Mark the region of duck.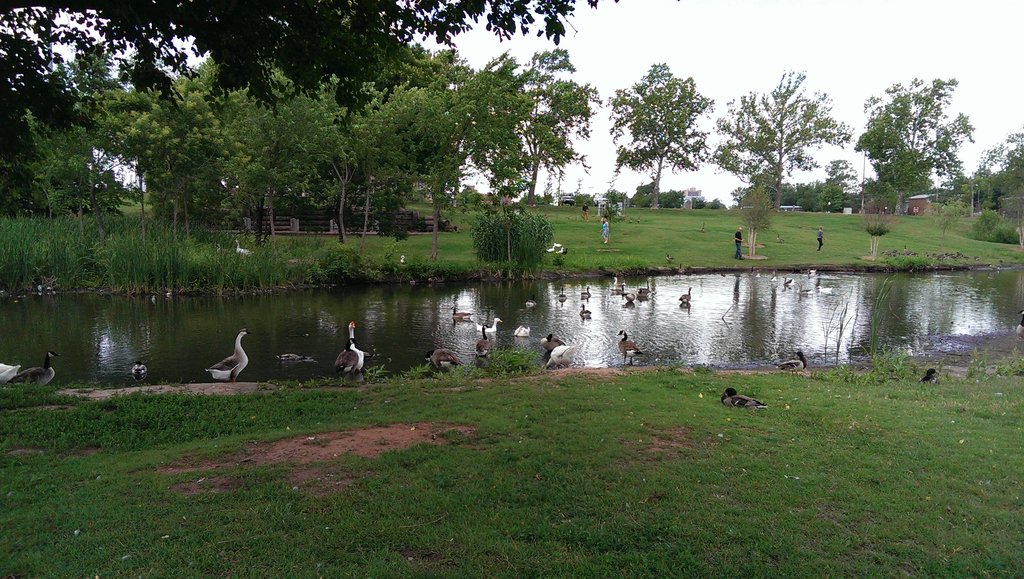
Region: crop(781, 273, 797, 290).
